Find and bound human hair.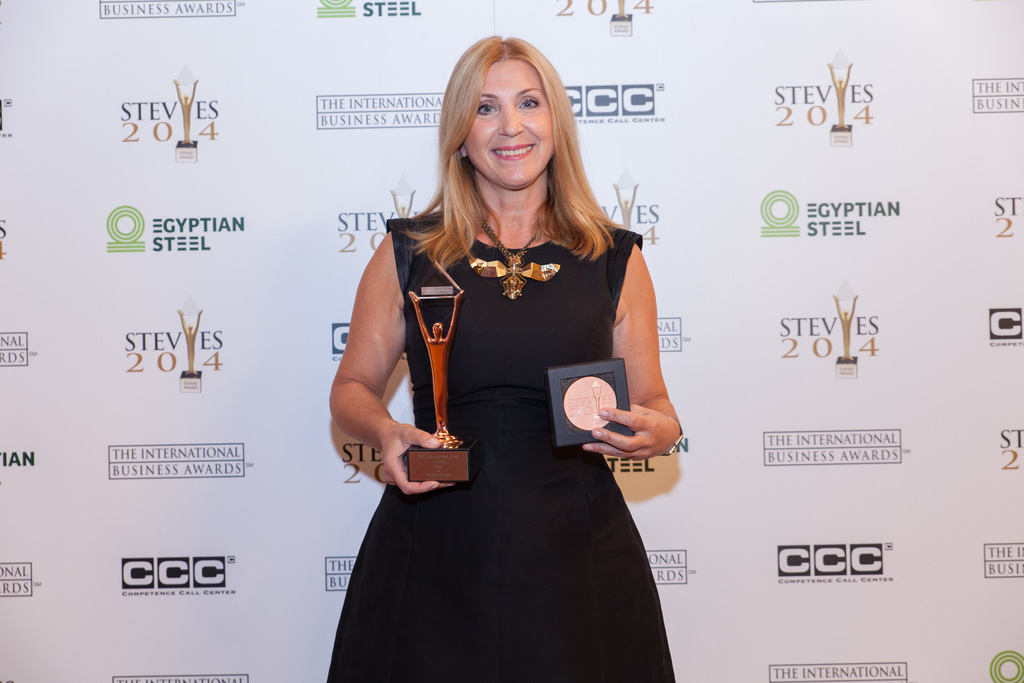
Bound: [406, 26, 621, 263].
